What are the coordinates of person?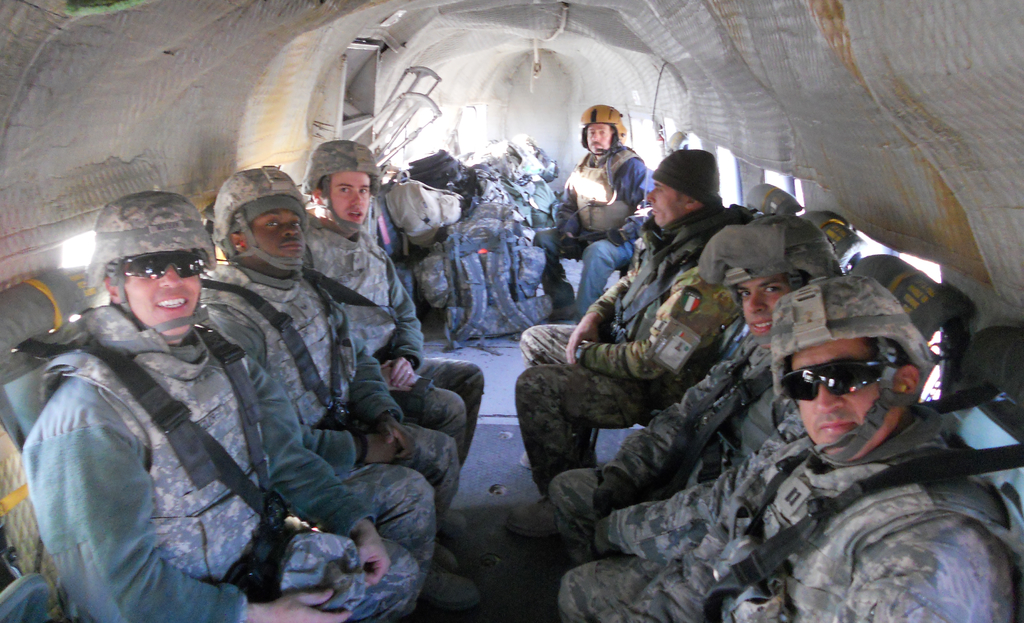
528/210/862/563.
